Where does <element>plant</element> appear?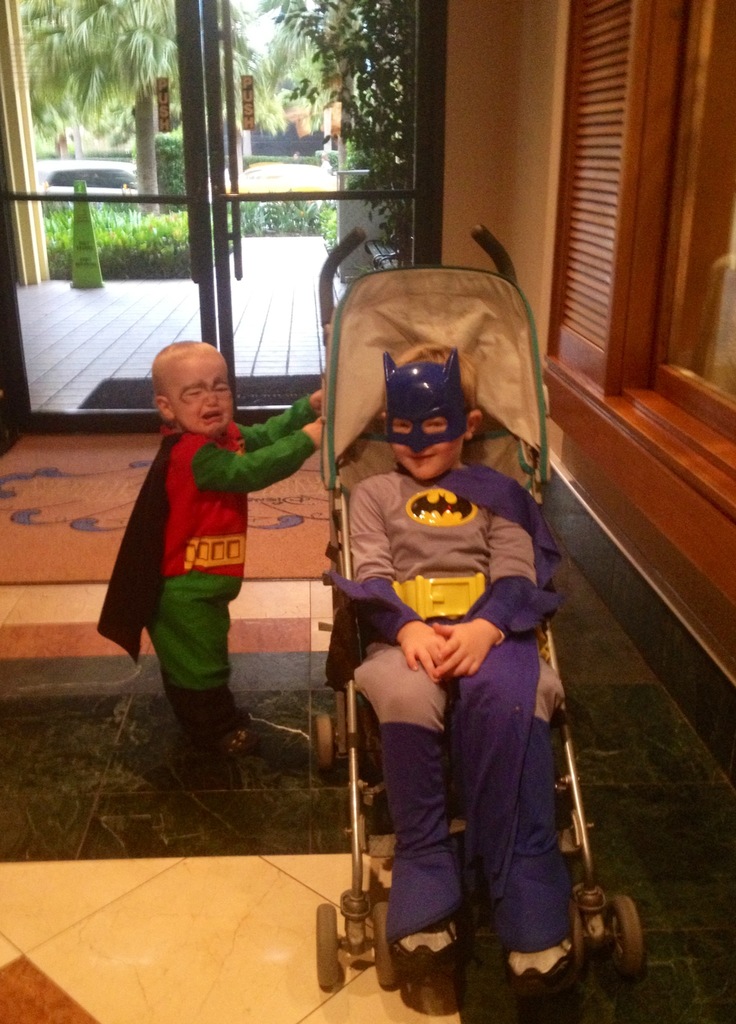
Appears at [154,208,187,271].
